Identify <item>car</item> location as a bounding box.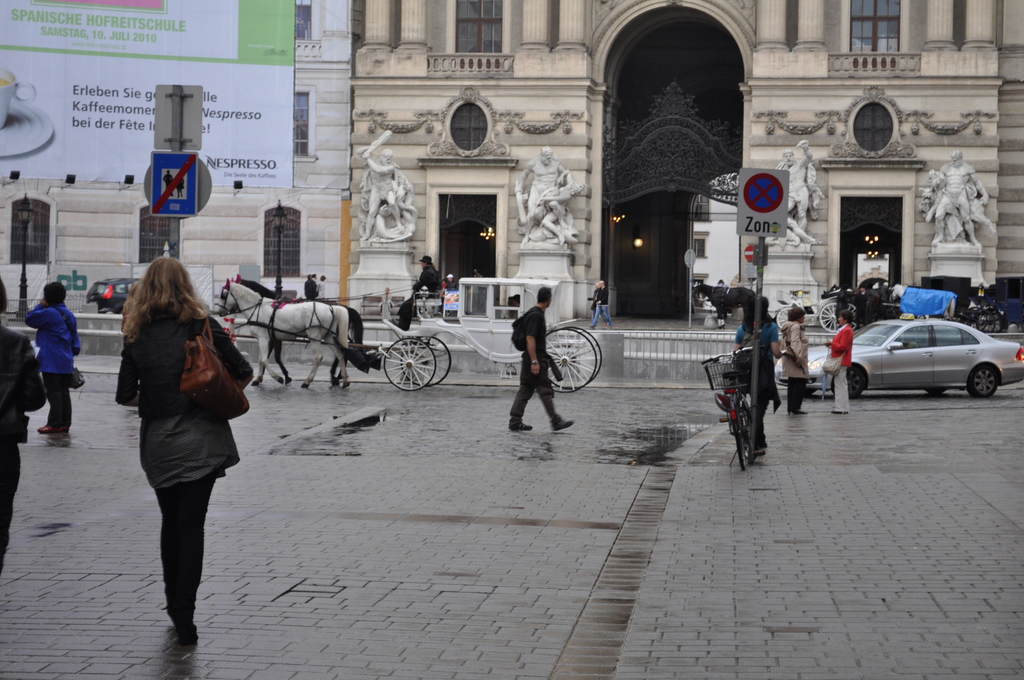
pyautogui.locateOnScreen(87, 280, 140, 314).
